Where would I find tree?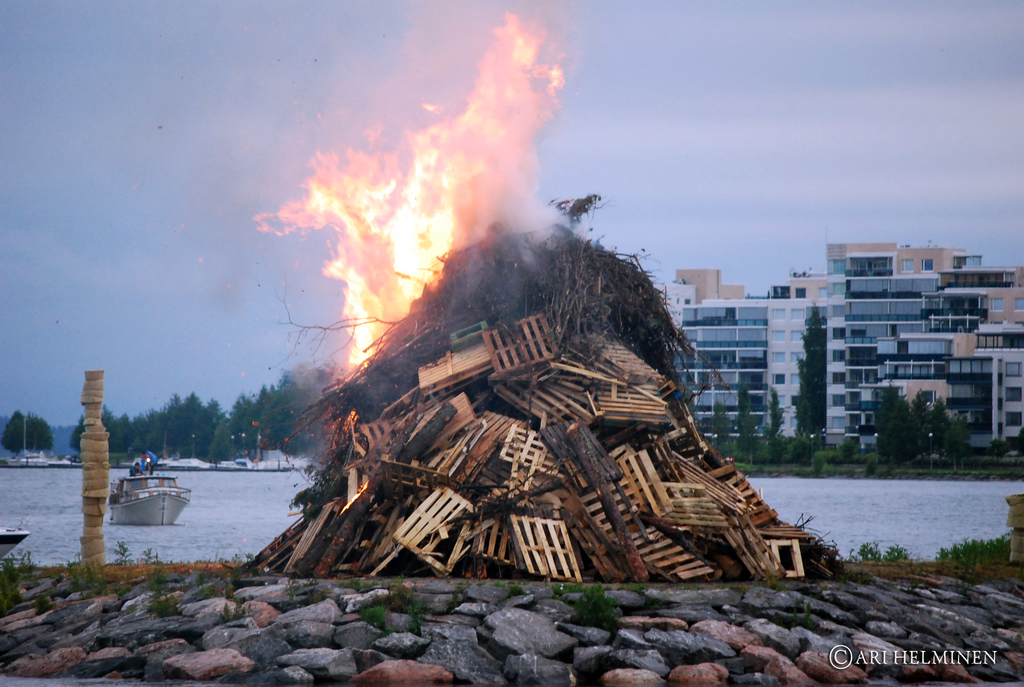
At box=[713, 400, 734, 448].
